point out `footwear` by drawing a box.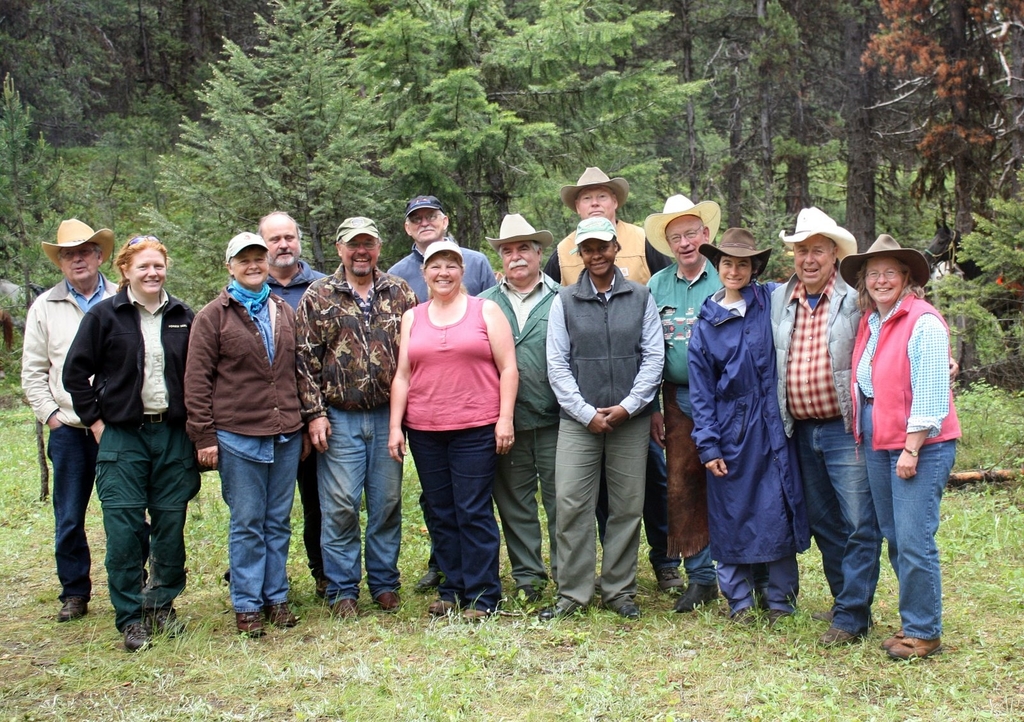
[left=414, top=574, right=442, bottom=591].
